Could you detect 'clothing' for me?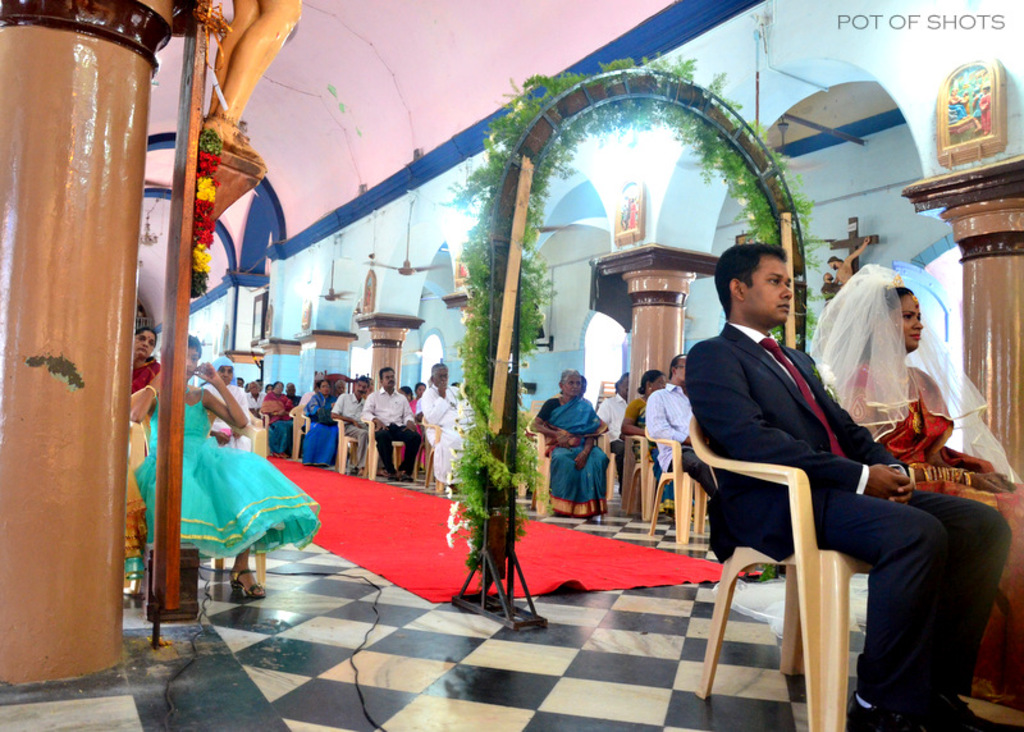
Detection result: 303, 386, 343, 468.
